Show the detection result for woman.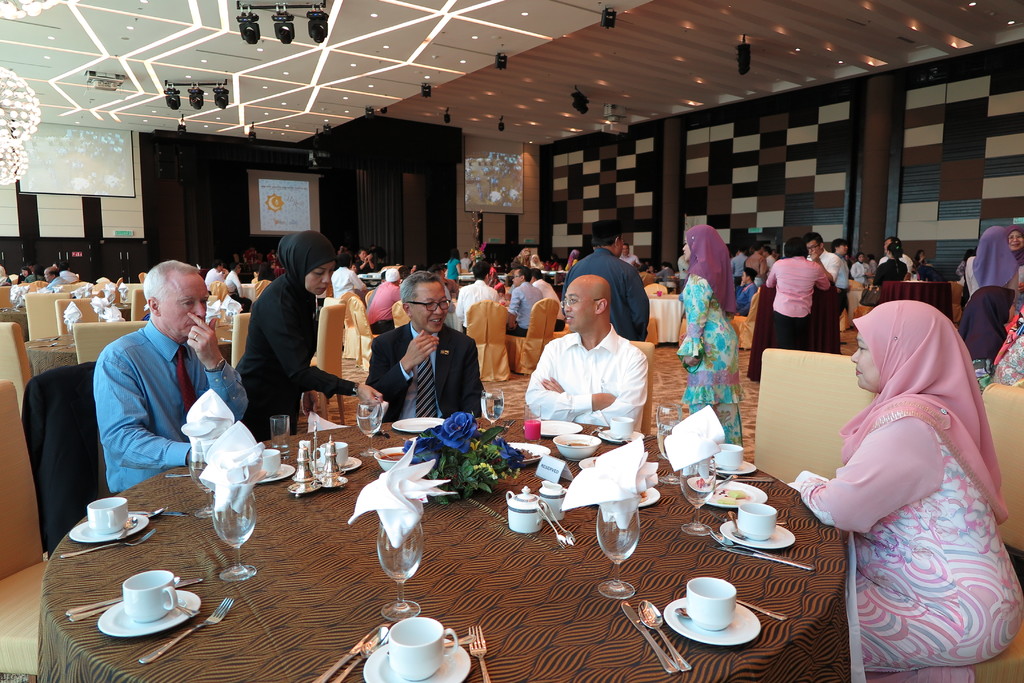
rect(1005, 225, 1023, 306).
